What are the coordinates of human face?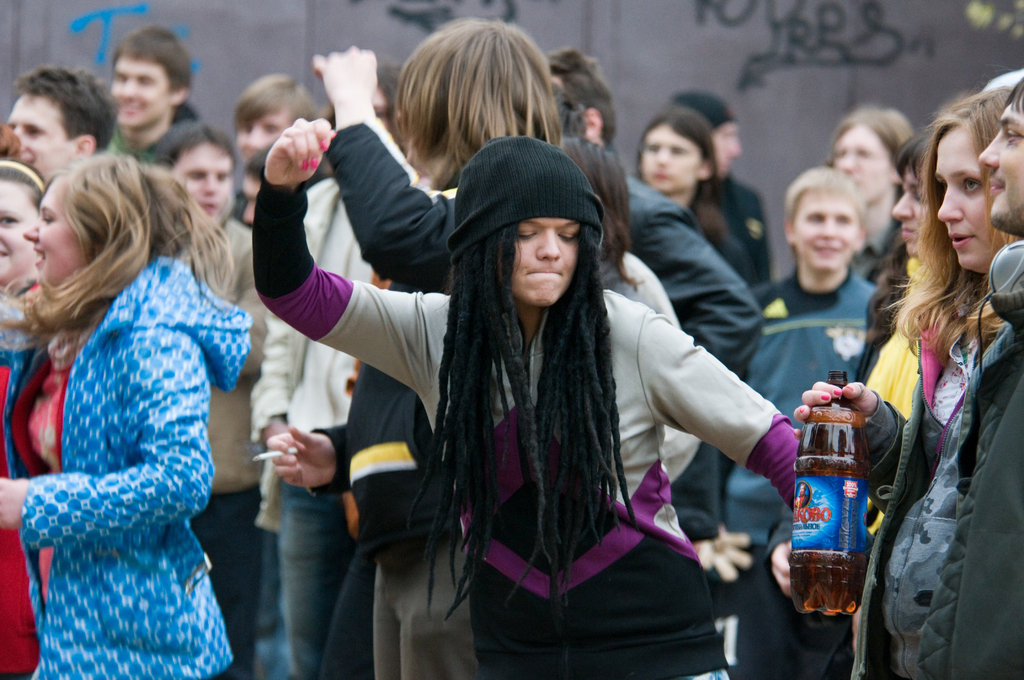
box(712, 121, 743, 179).
